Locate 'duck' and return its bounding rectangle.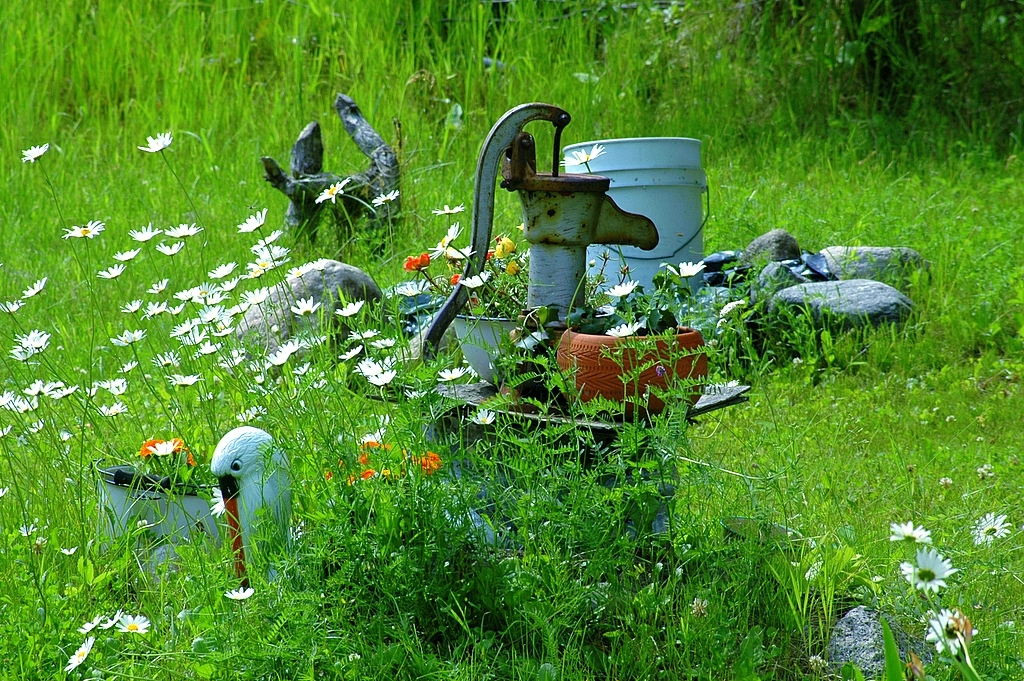
(x1=206, y1=422, x2=294, y2=586).
